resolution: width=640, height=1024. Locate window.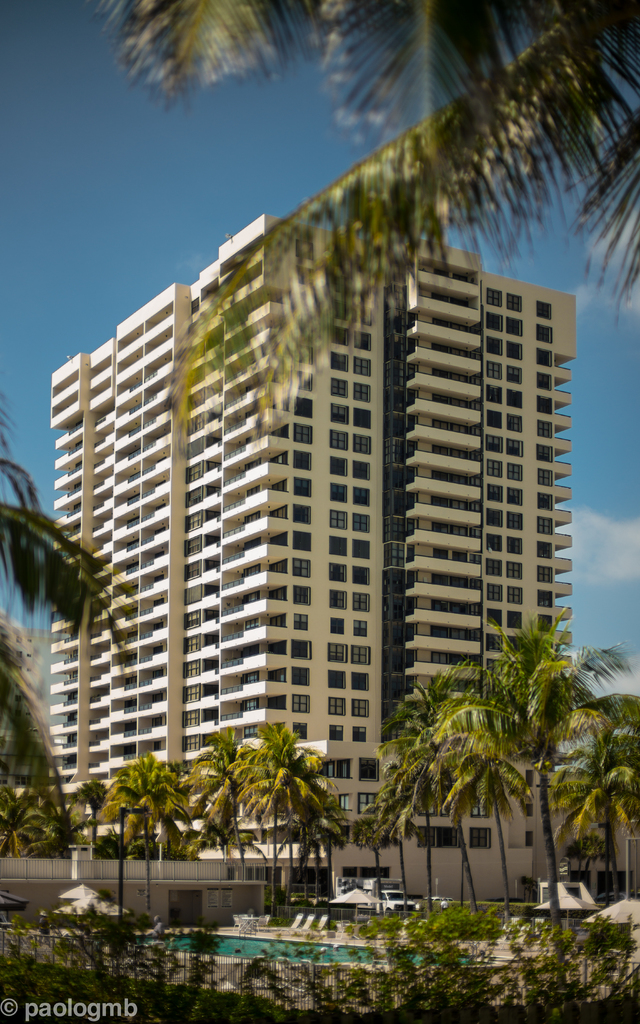
pyautogui.locateOnScreen(506, 561, 523, 582).
